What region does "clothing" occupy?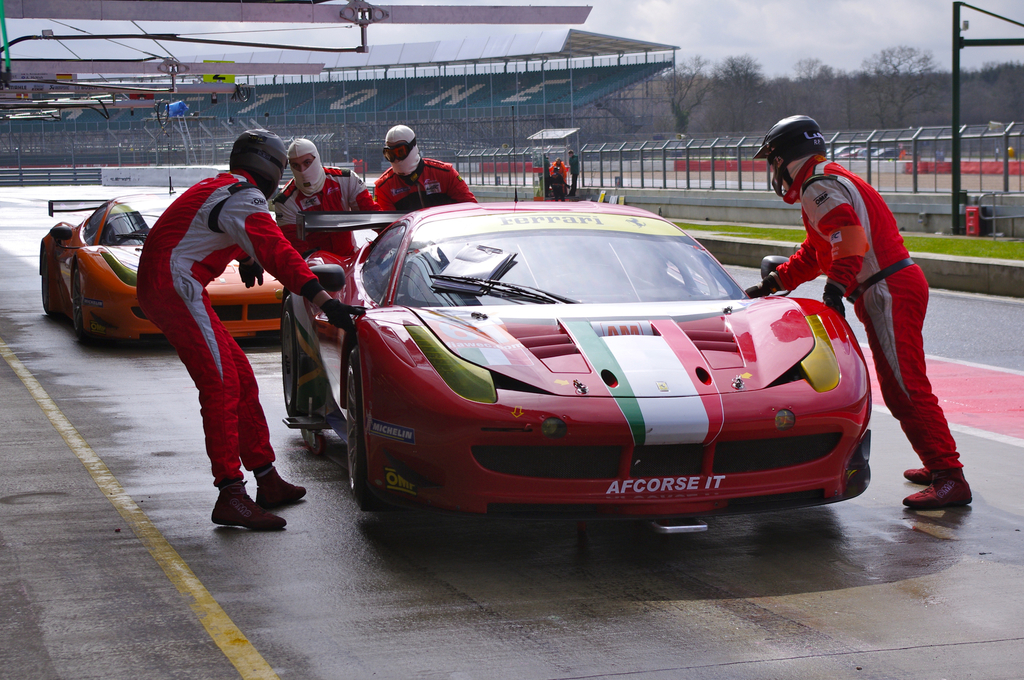
[x1=276, y1=280, x2=349, y2=446].
